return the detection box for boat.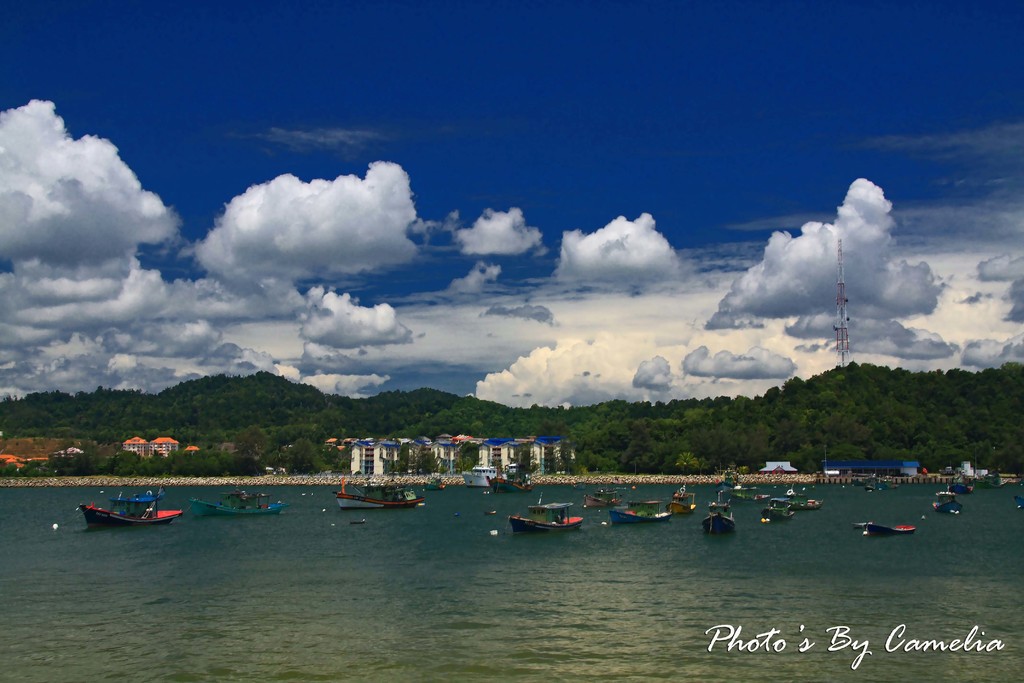
x1=333 y1=477 x2=426 y2=509.
